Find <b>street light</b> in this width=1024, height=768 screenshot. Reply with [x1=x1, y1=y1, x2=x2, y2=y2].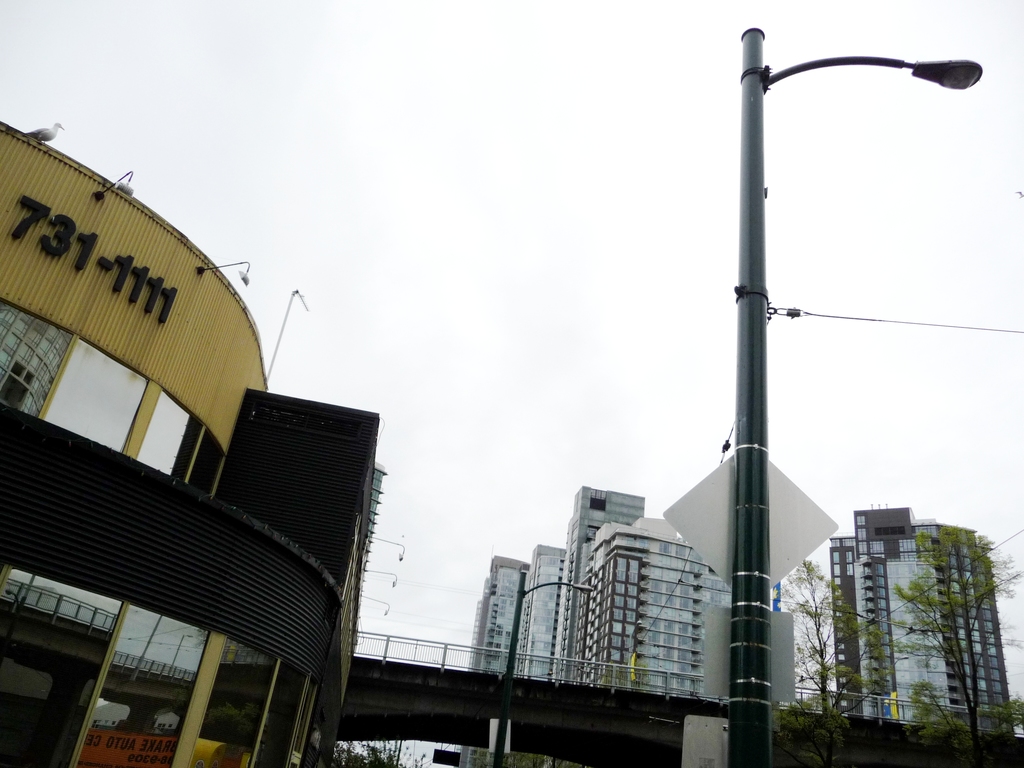
[x1=636, y1=13, x2=975, y2=715].
